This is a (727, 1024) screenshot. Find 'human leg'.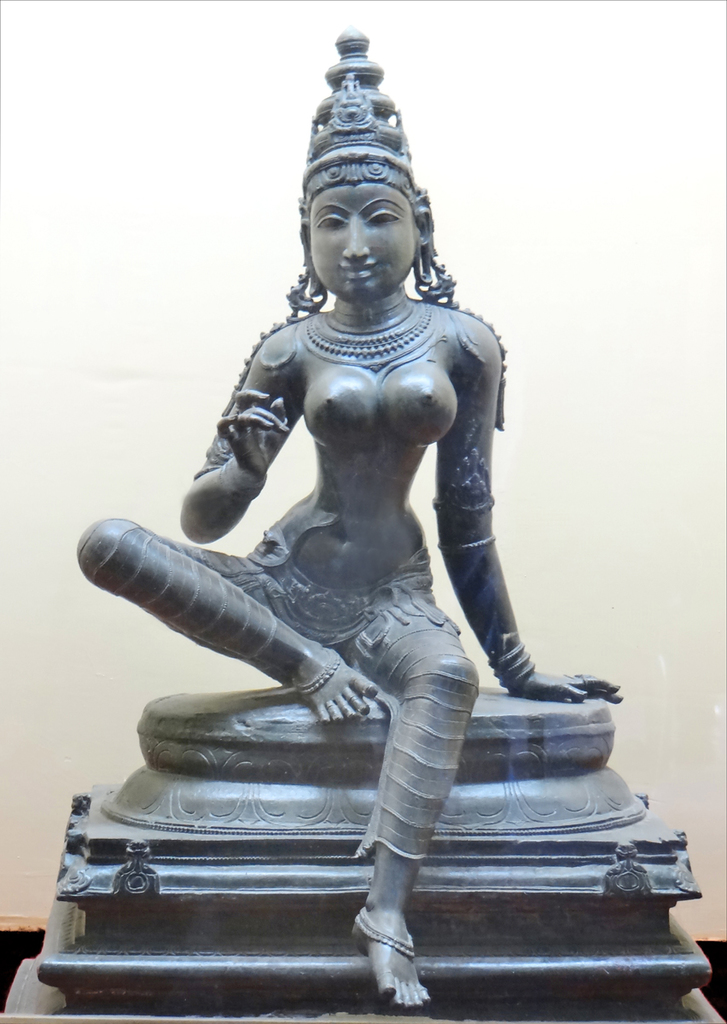
Bounding box: x1=81 y1=517 x2=360 y2=726.
